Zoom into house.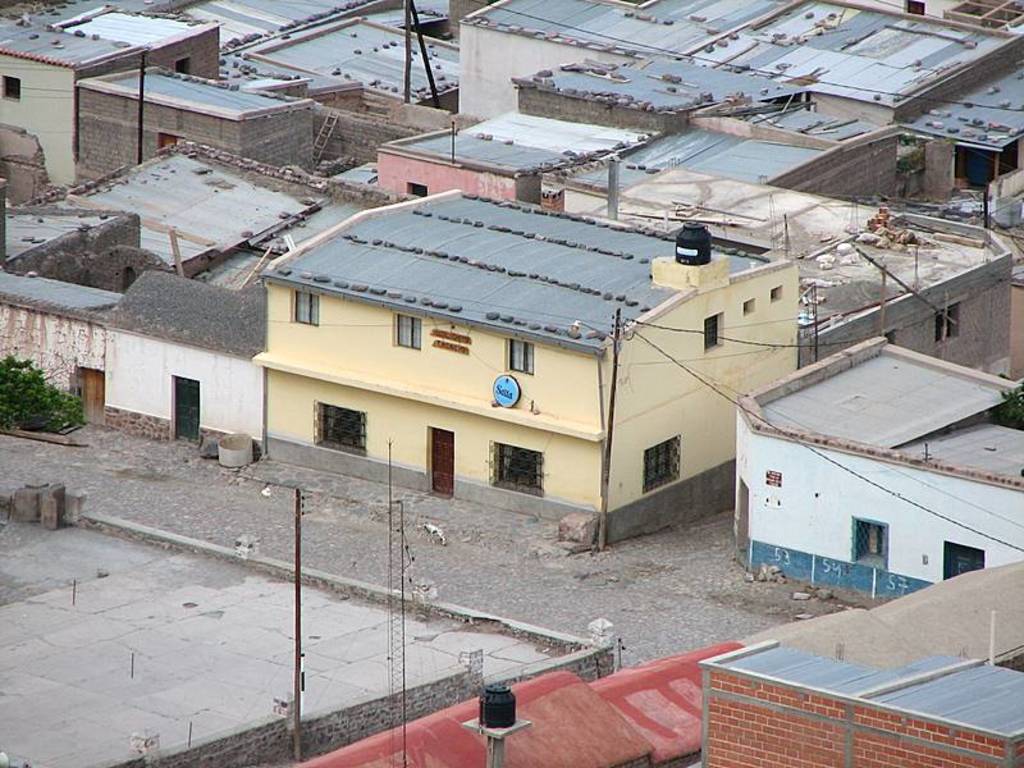
Zoom target: 293 668 695 767.
